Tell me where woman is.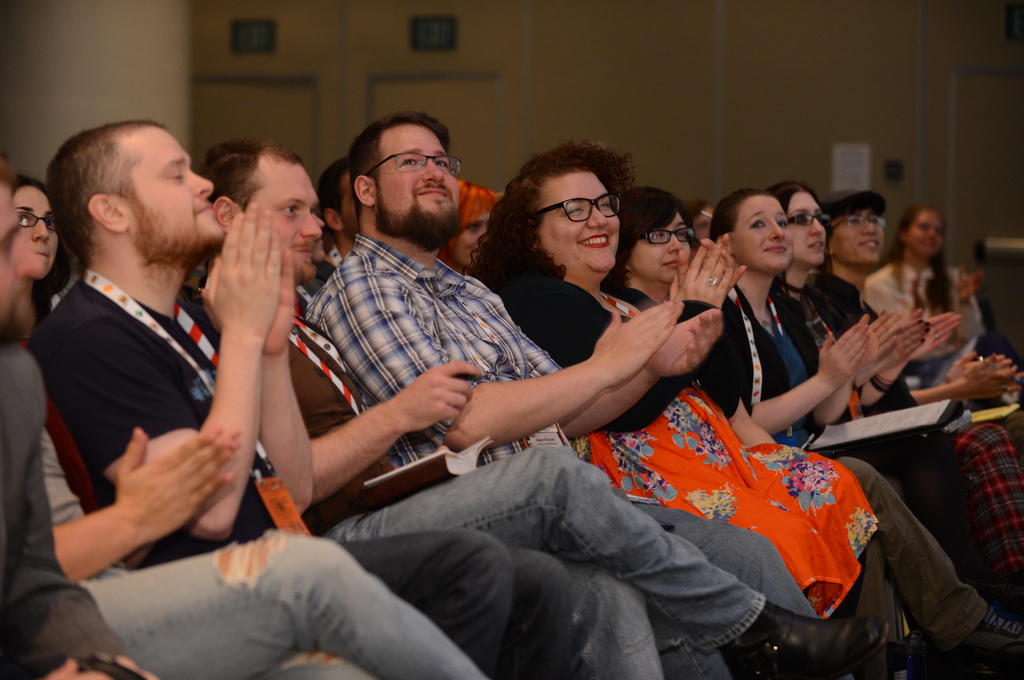
woman is at [774, 183, 1023, 626].
